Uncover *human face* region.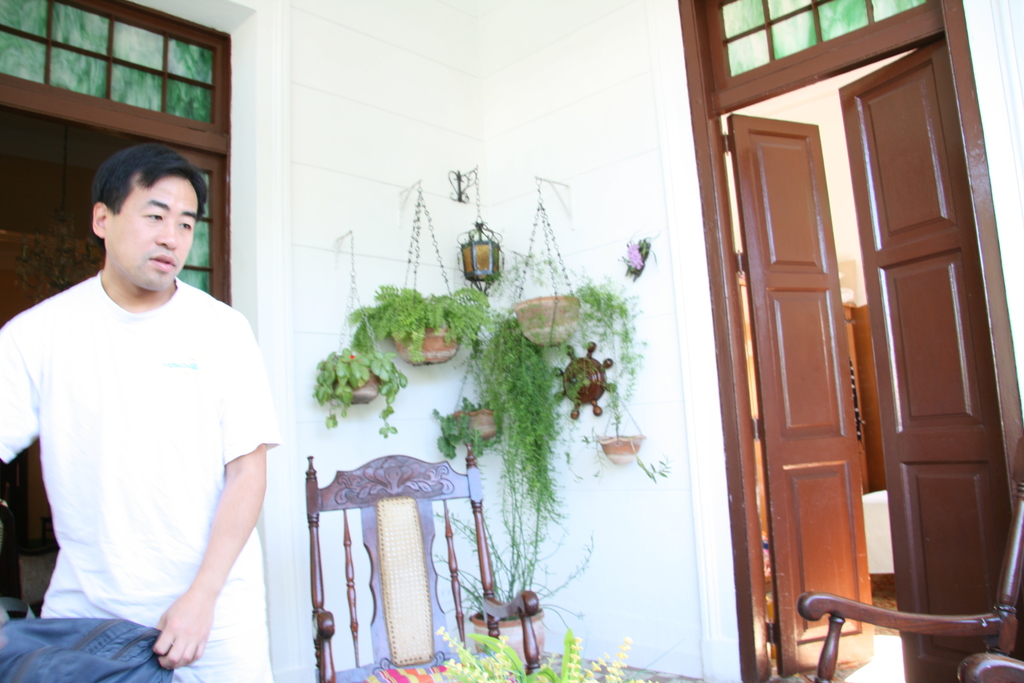
Uncovered: {"x1": 108, "y1": 176, "x2": 198, "y2": 286}.
